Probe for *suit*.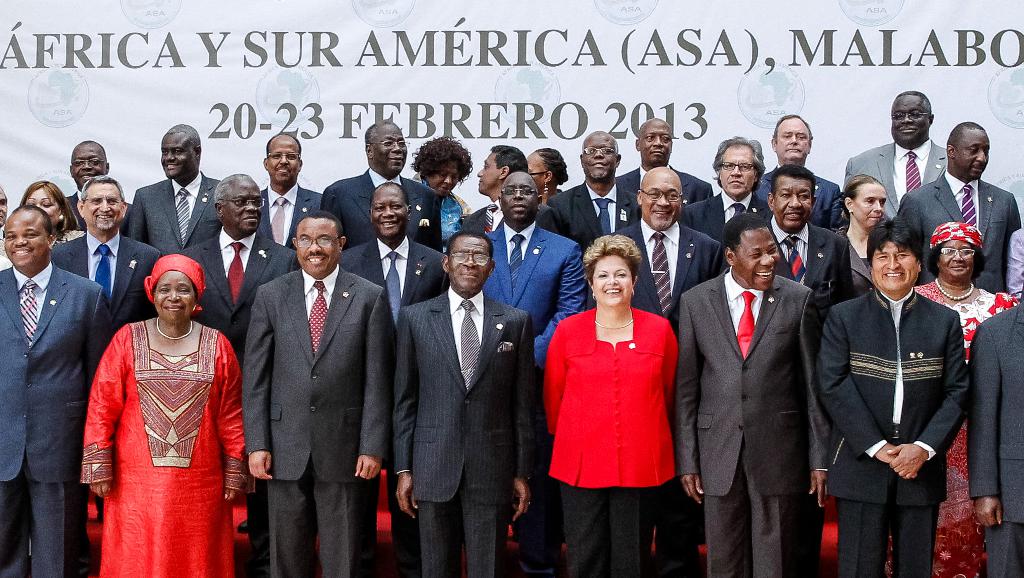
Probe result: BBox(58, 189, 134, 235).
